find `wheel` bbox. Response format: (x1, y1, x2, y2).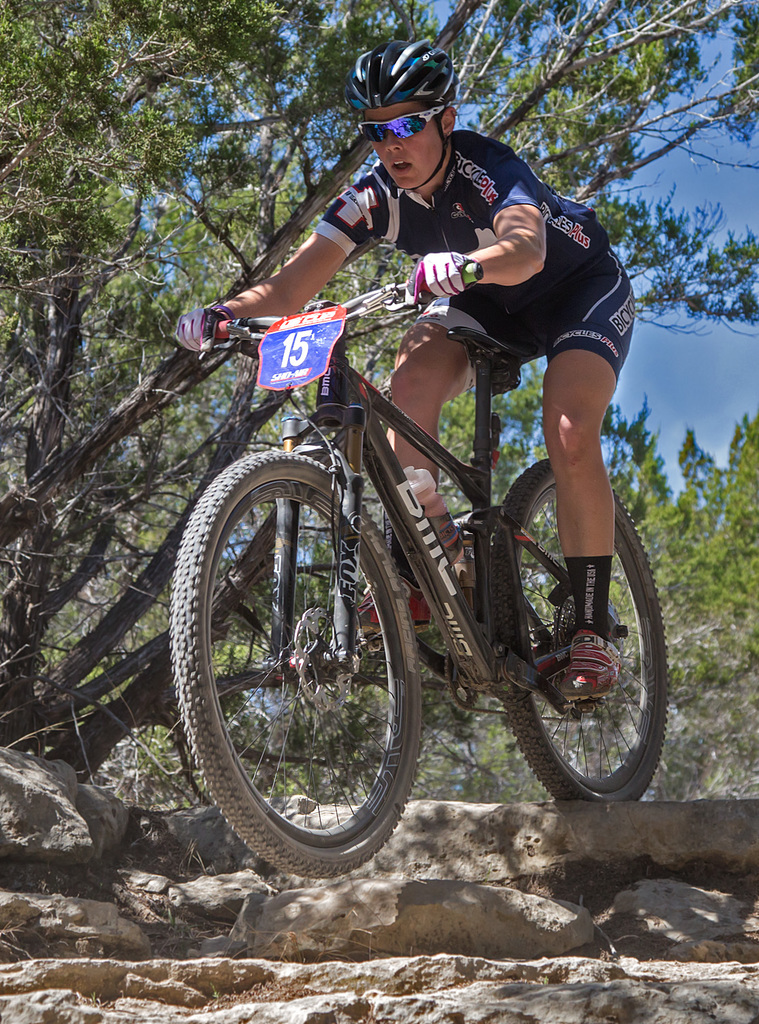
(186, 435, 433, 871).
